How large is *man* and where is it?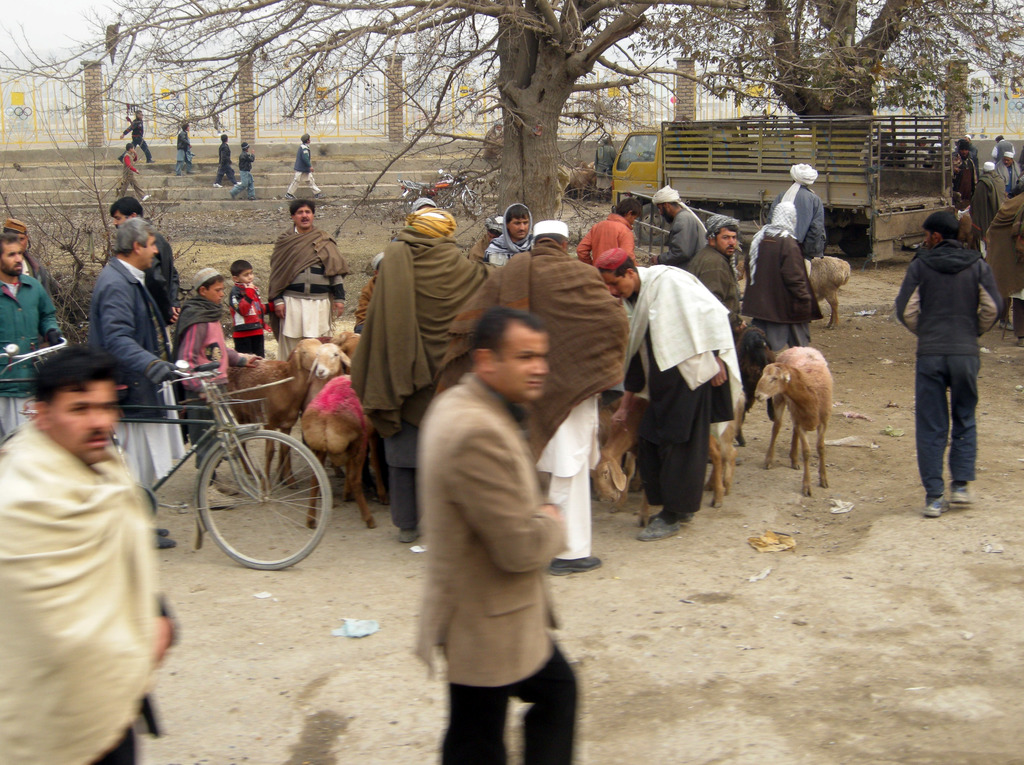
Bounding box: (737, 200, 833, 377).
